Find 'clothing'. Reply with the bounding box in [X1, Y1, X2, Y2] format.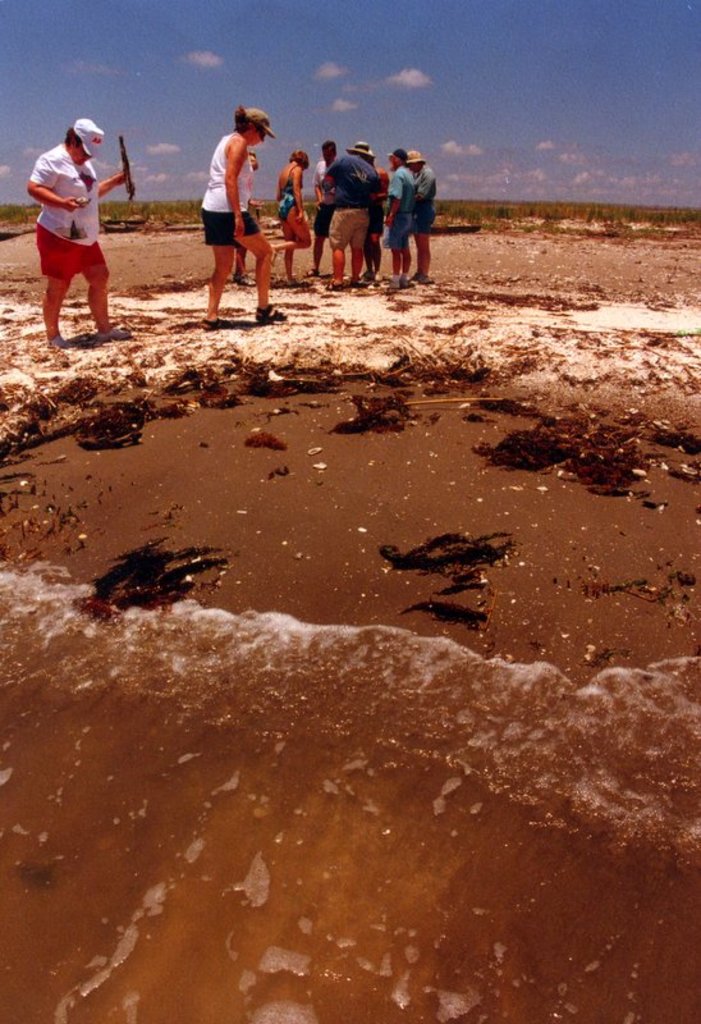
[189, 140, 252, 247].
